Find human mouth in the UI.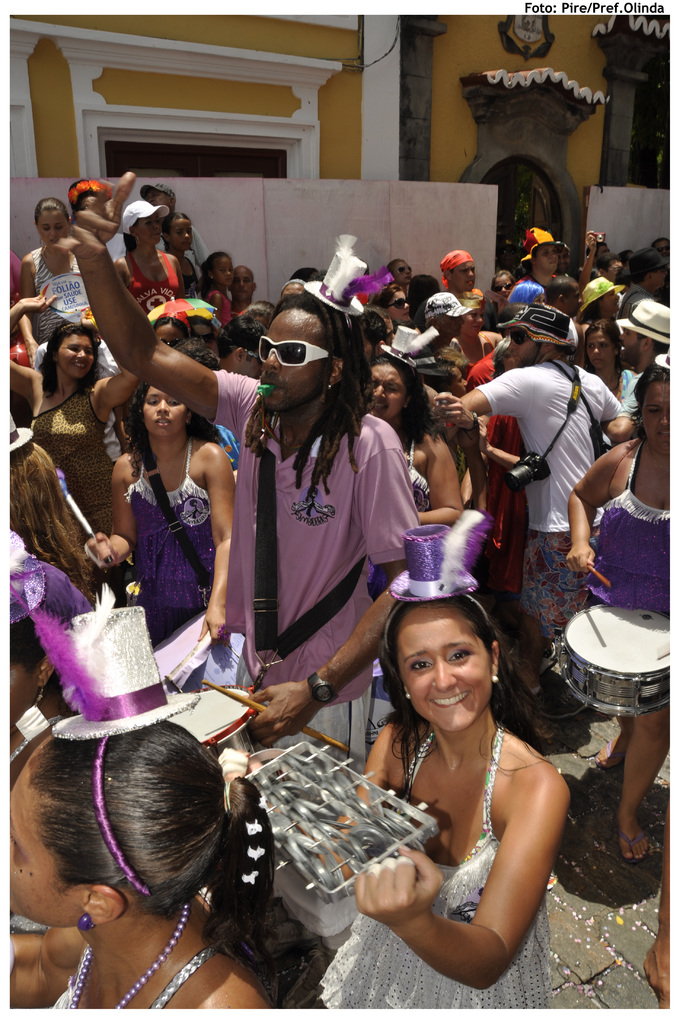
UI element at x1=658, y1=432, x2=669, y2=442.
